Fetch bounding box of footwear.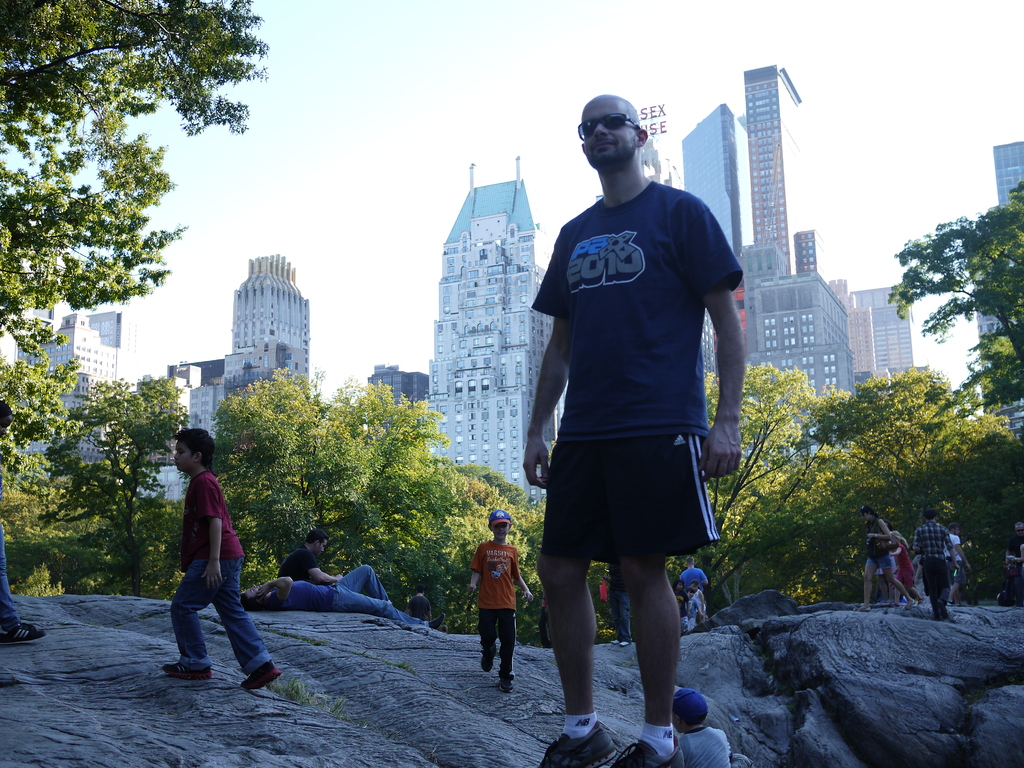
Bbox: (x1=430, y1=611, x2=446, y2=630).
